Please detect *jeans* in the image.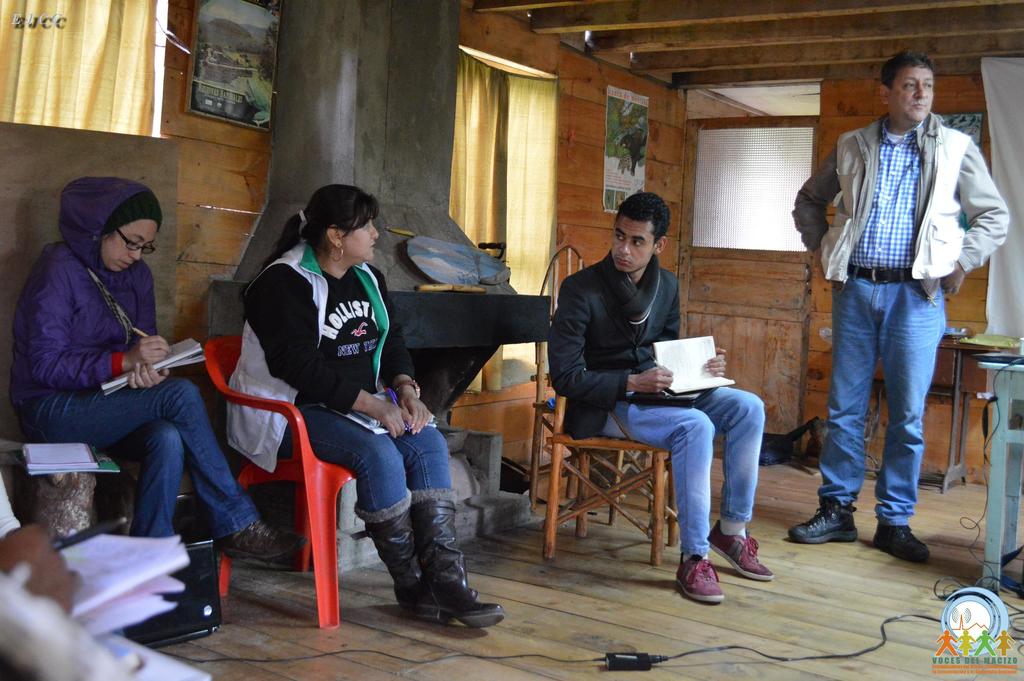
276, 402, 454, 524.
